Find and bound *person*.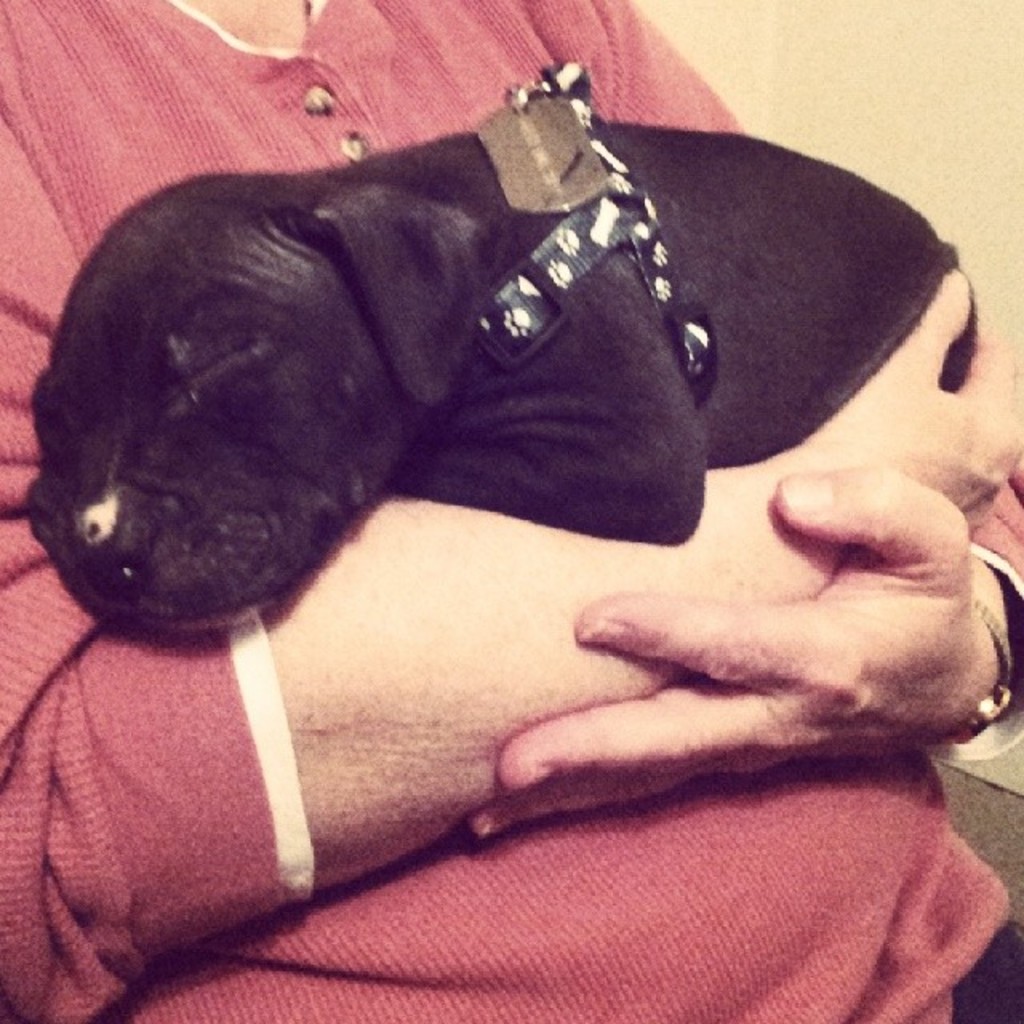
Bound: [x1=0, y1=0, x2=1022, y2=1022].
